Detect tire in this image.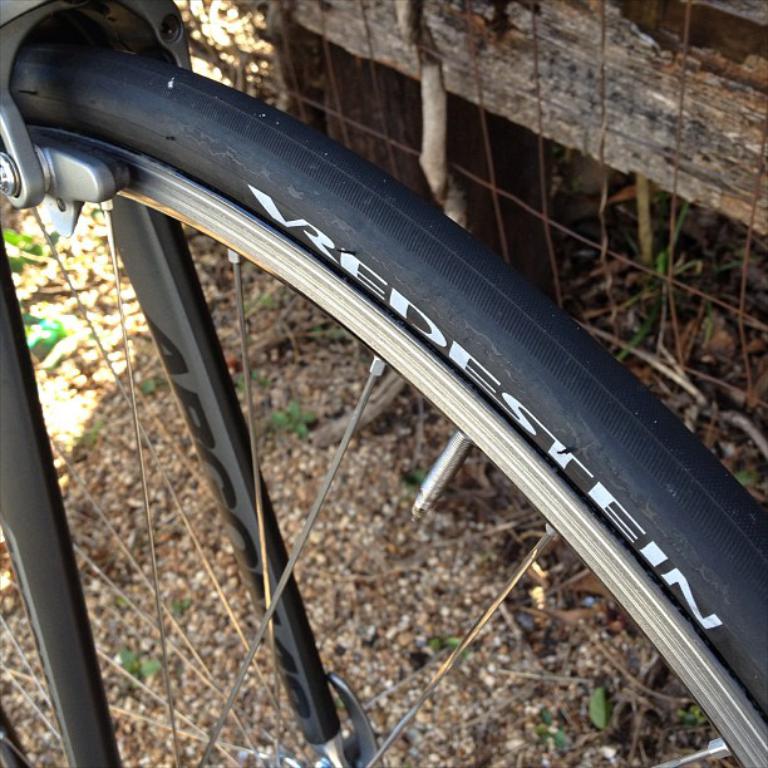
Detection: (left=0, top=73, right=760, bottom=767).
